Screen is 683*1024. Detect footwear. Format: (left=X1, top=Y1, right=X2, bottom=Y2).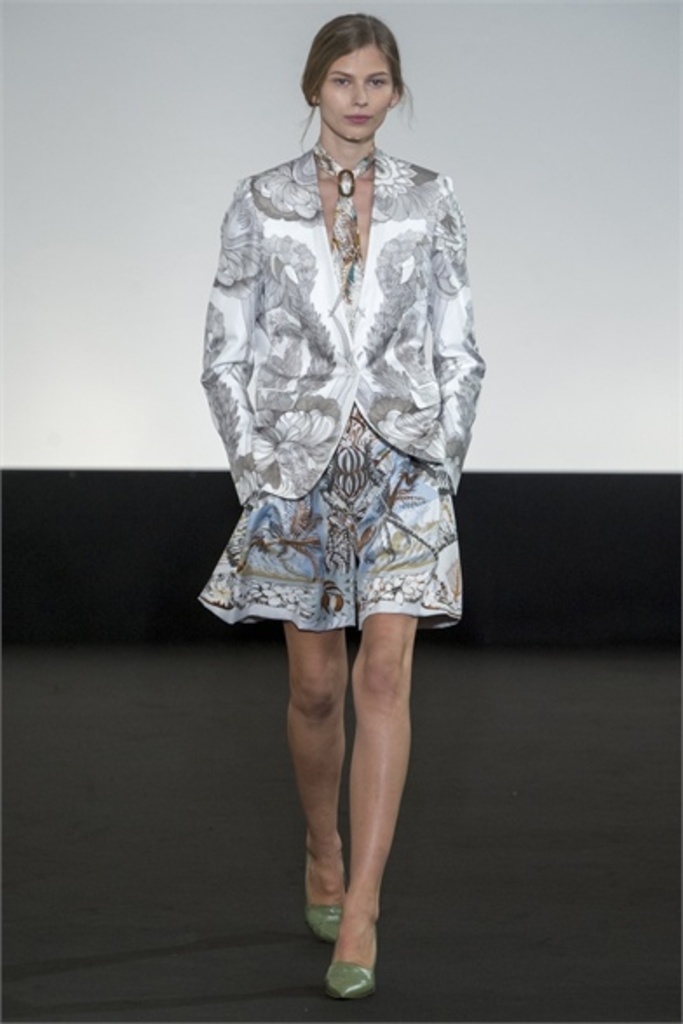
(left=317, top=906, right=385, bottom=996).
